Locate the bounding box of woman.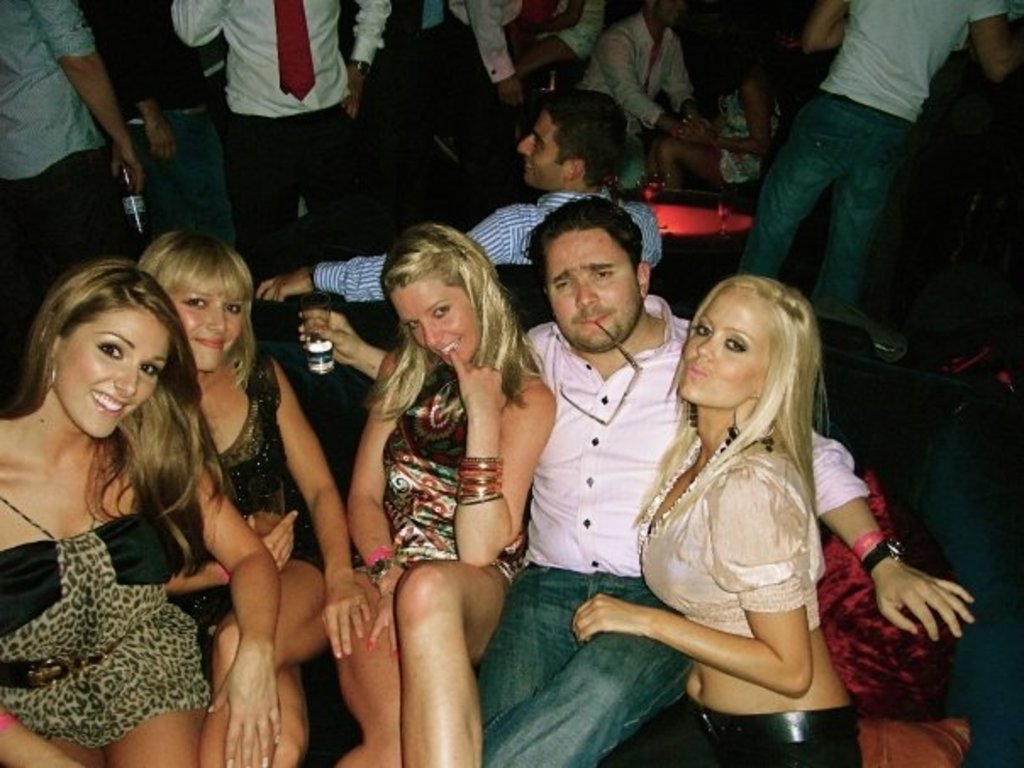
Bounding box: l=619, t=266, r=856, b=753.
